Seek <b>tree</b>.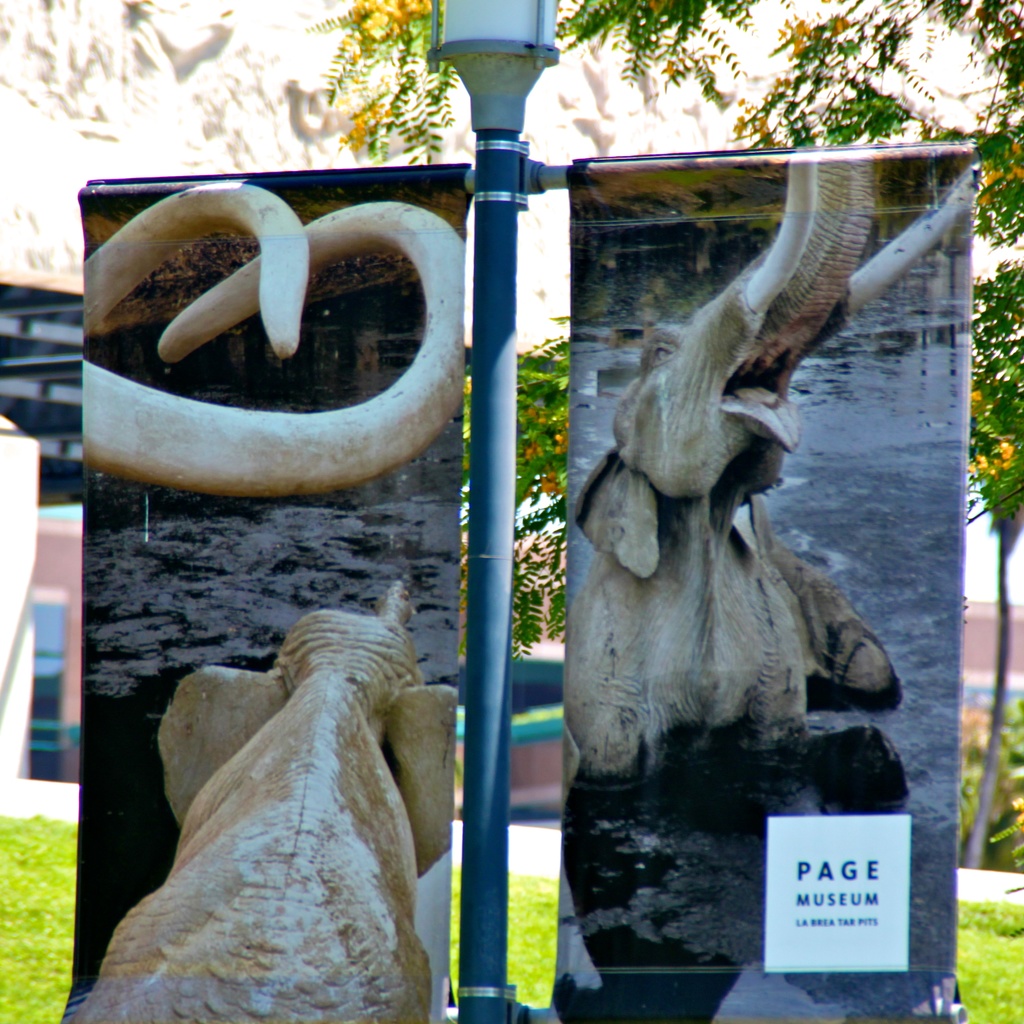
Rect(309, 0, 1023, 861).
